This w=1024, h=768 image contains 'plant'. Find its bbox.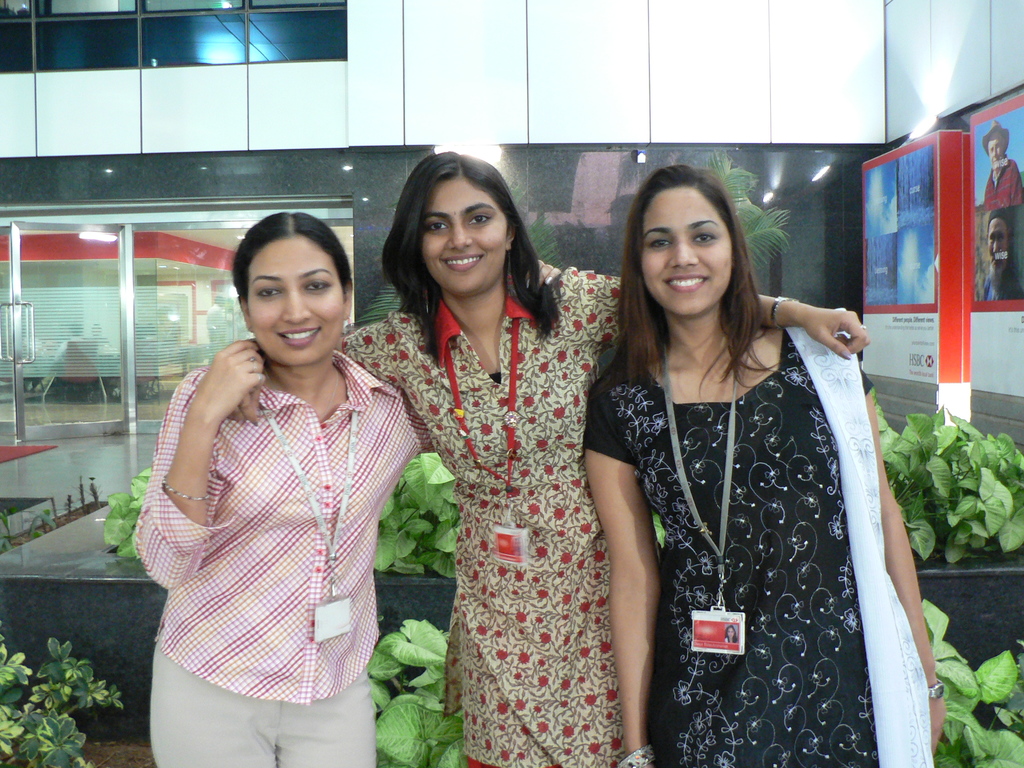
x1=102, y1=450, x2=669, y2=581.
